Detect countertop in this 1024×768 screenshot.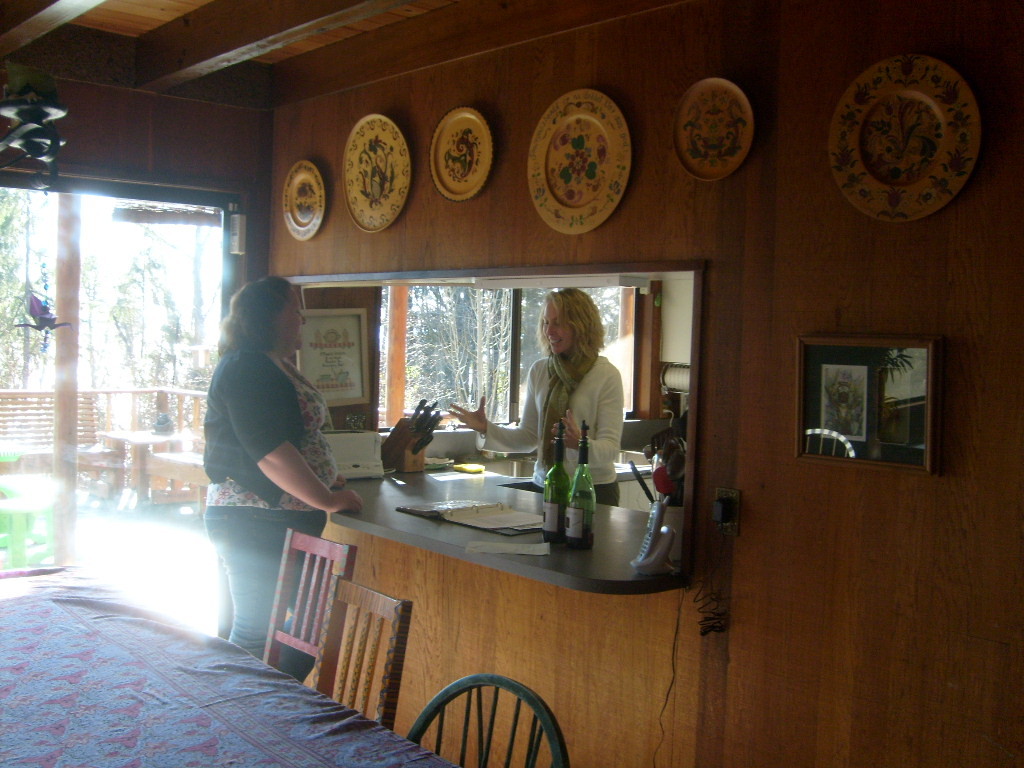
Detection: 327 453 685 594.
